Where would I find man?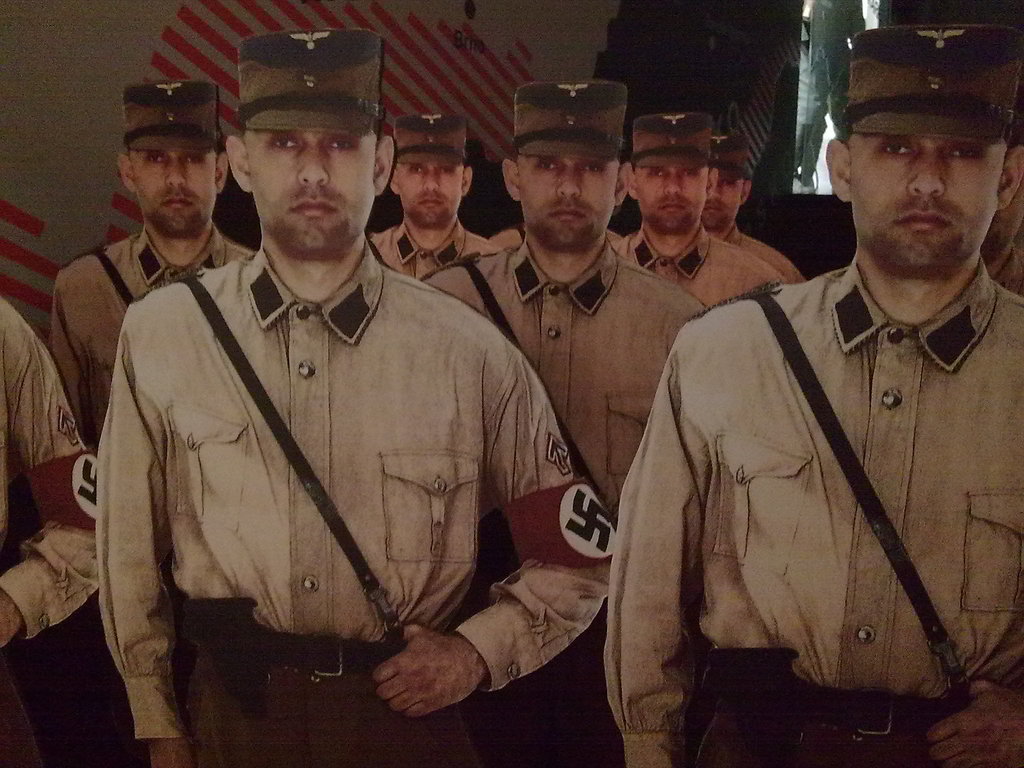
At bbox=(45, 80, 262, 445).
